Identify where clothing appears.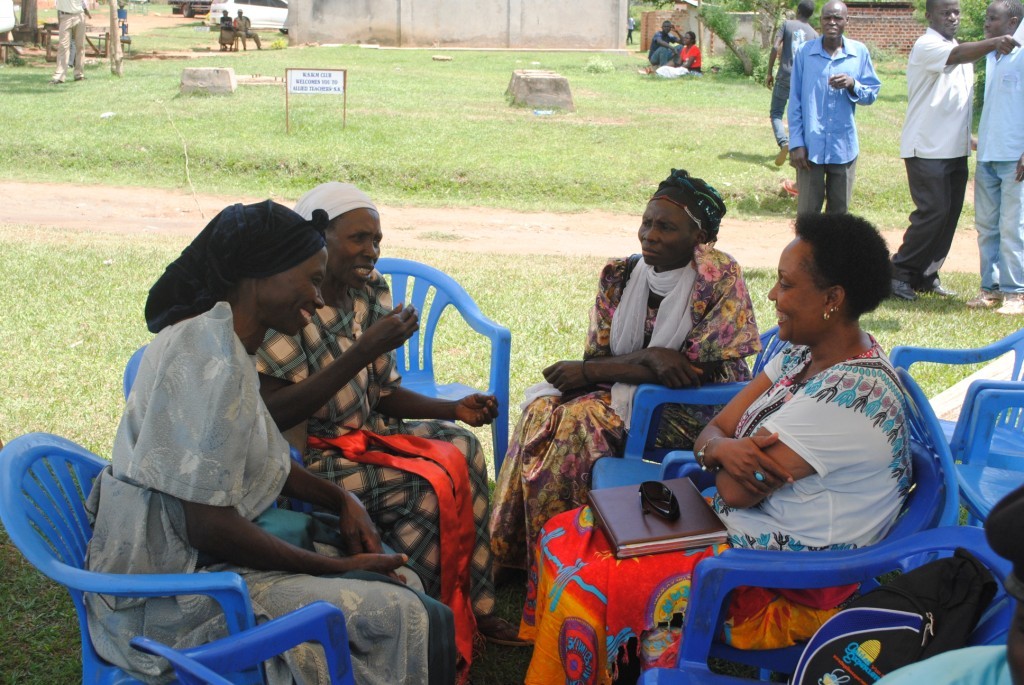
Appears at bbox=(524, 327, 907, 684).
